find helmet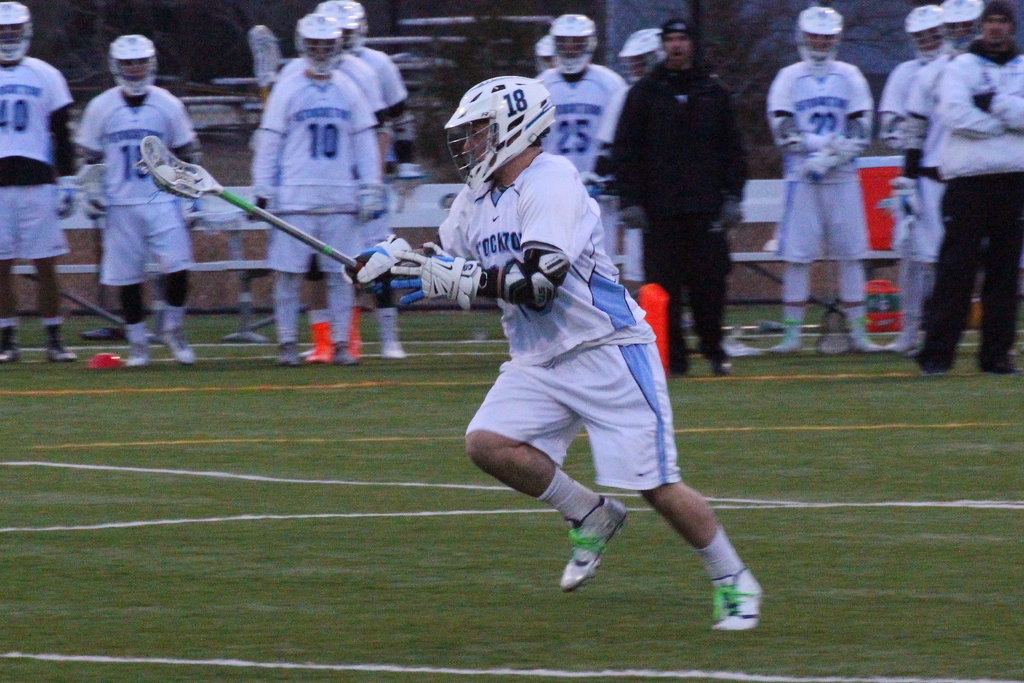
906 3 949 66
